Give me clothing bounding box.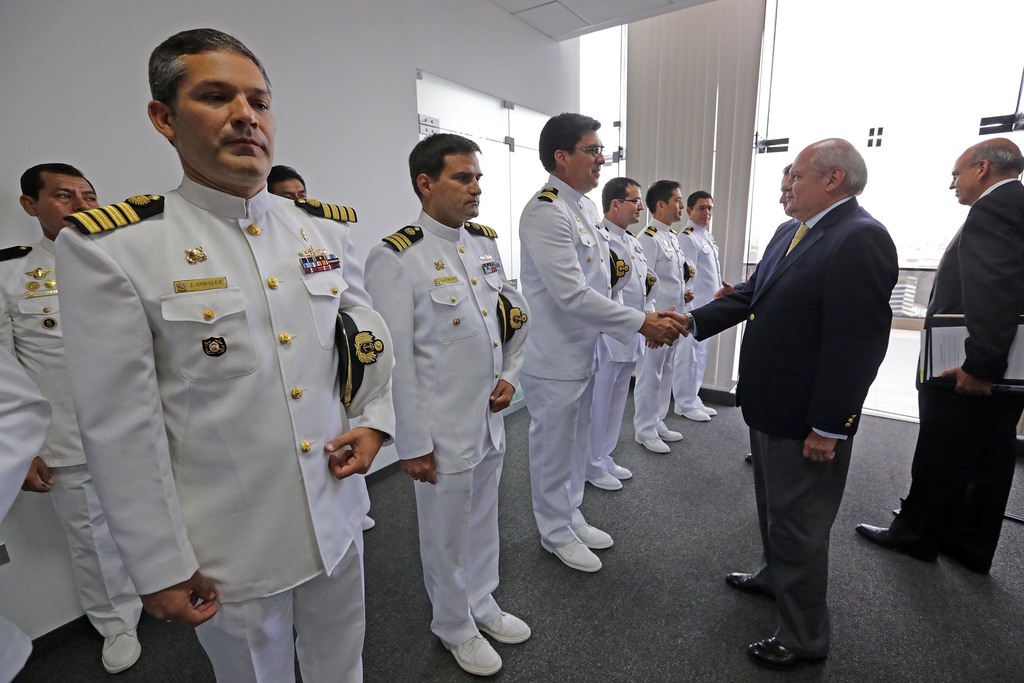
(x1=0, y1=343, x2=50, y2=682).
